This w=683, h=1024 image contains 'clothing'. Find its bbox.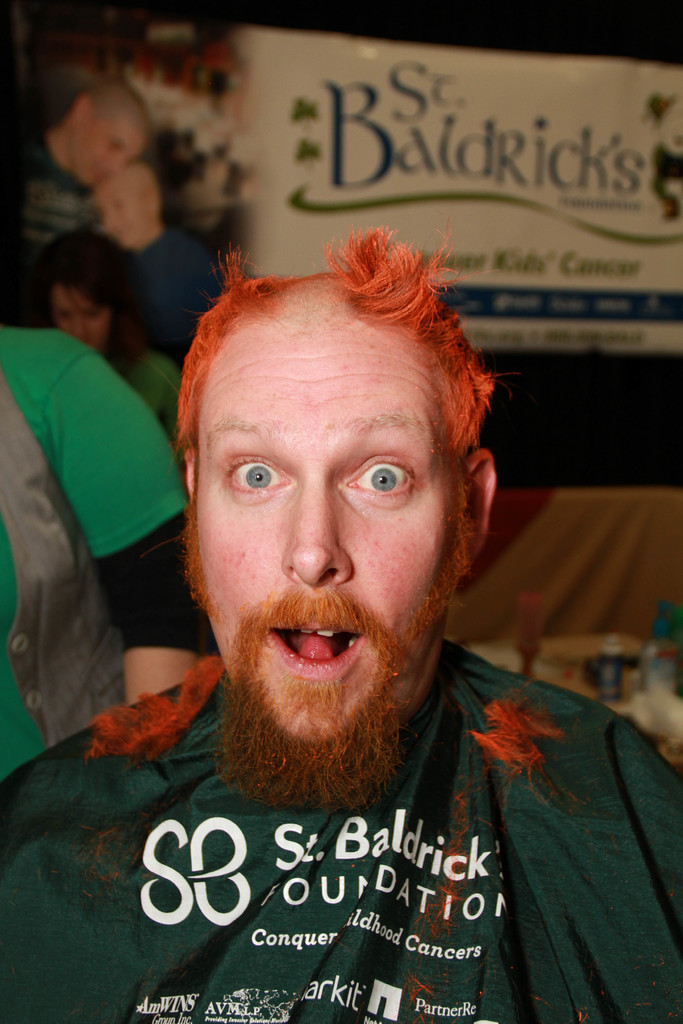
<bbox>0, 139, 96, 324</bbox>.
